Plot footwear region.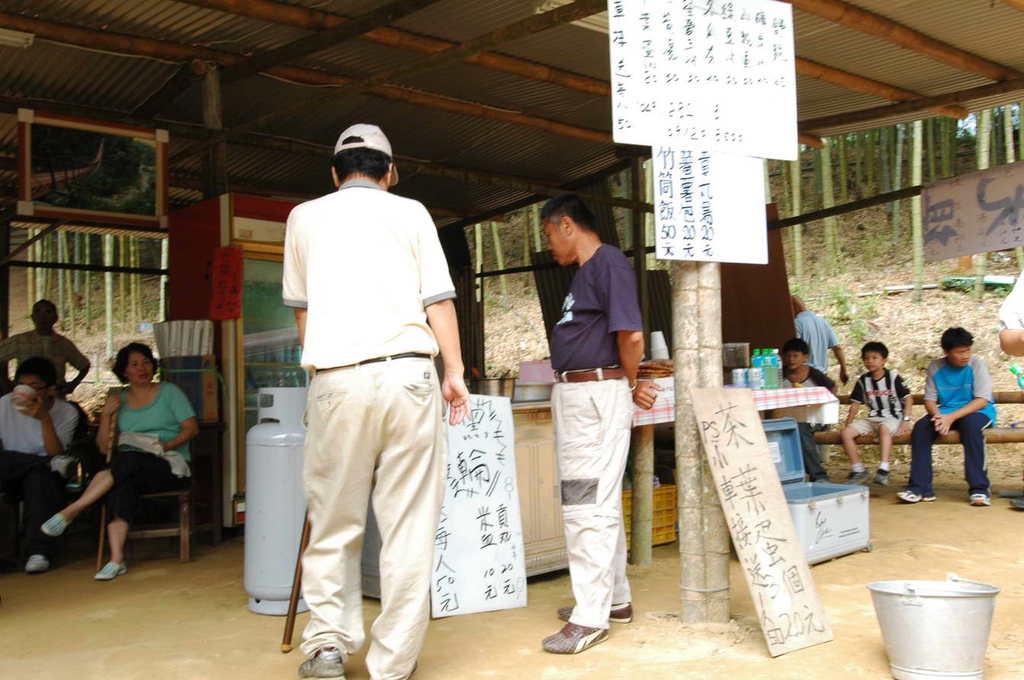
Plotted at 557/592/629/628.
